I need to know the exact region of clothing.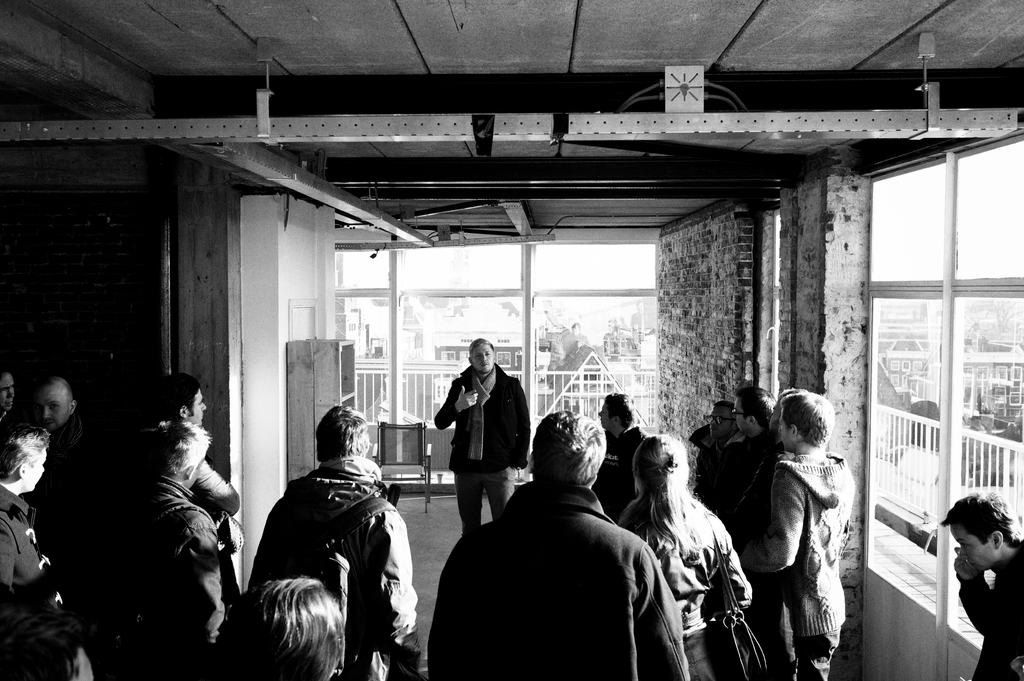
Region: box=[445, 449, 672, 680].
